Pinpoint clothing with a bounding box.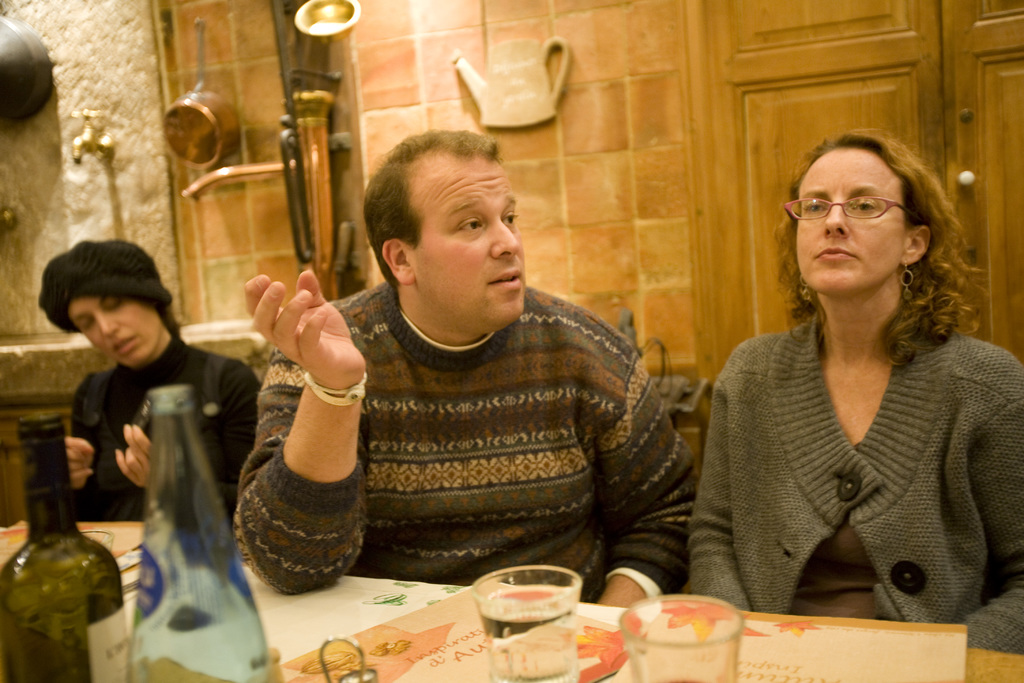
box(229, 277, 698, 613).
